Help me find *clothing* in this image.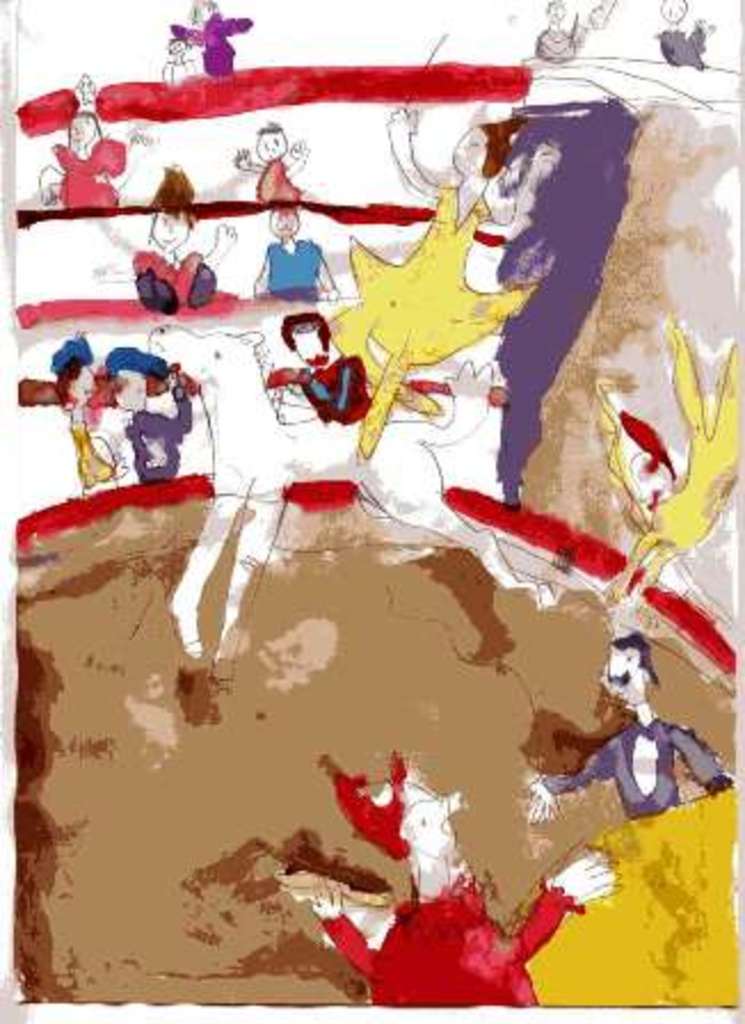
Found it: 62 405 114 487.
